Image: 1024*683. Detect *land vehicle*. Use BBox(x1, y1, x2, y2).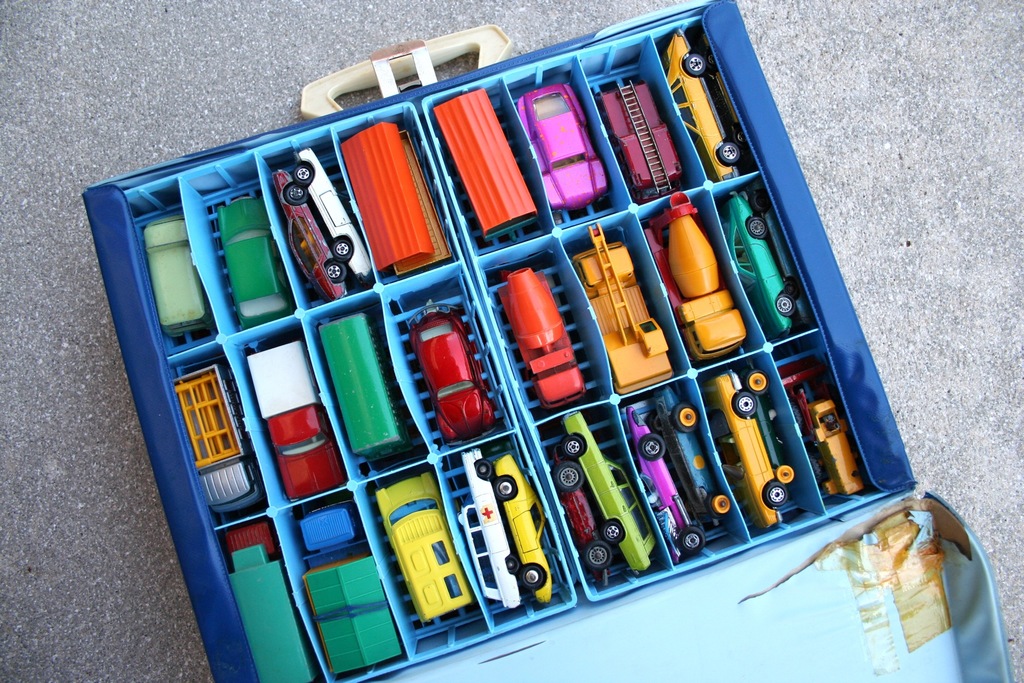
BBox(700, 372, 787, 531).
